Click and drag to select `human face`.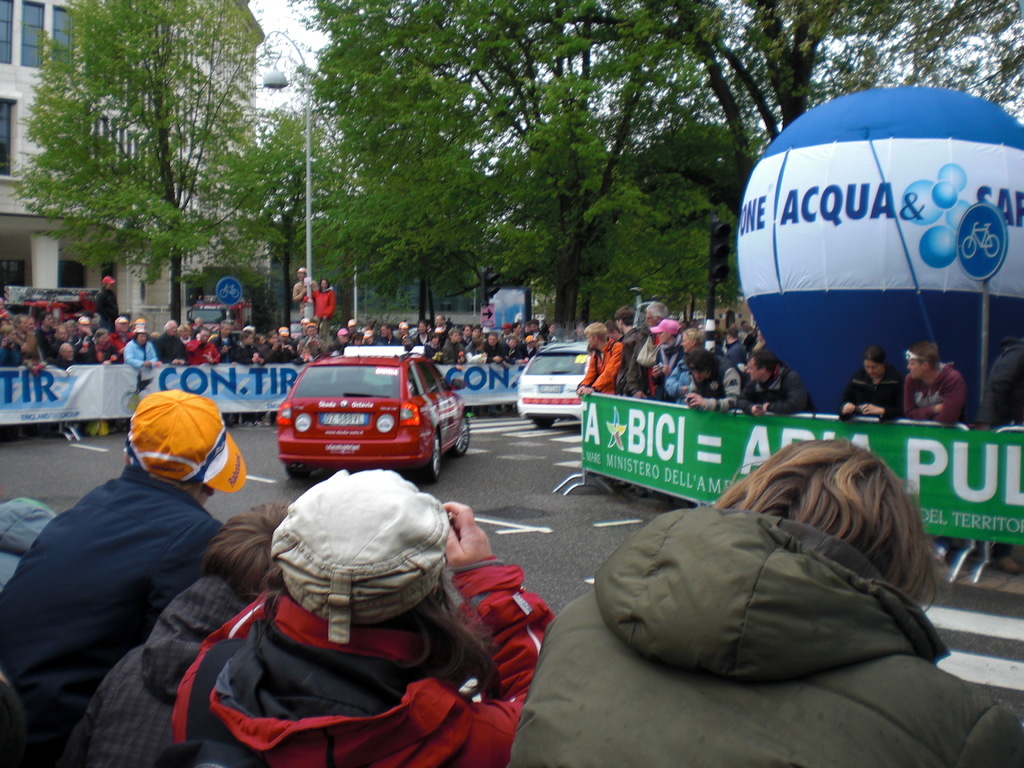
Selection: (x1=583, y1=329, x2=593, y2=352).
